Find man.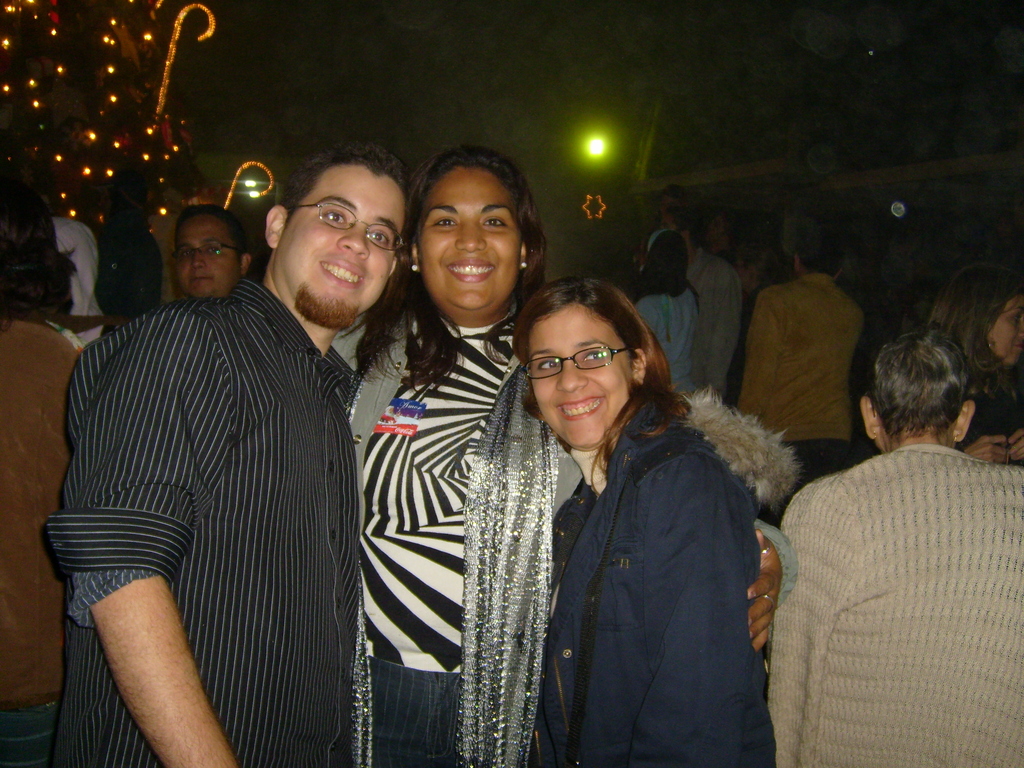
[left=737, top=225, right=866, bottom=495].
